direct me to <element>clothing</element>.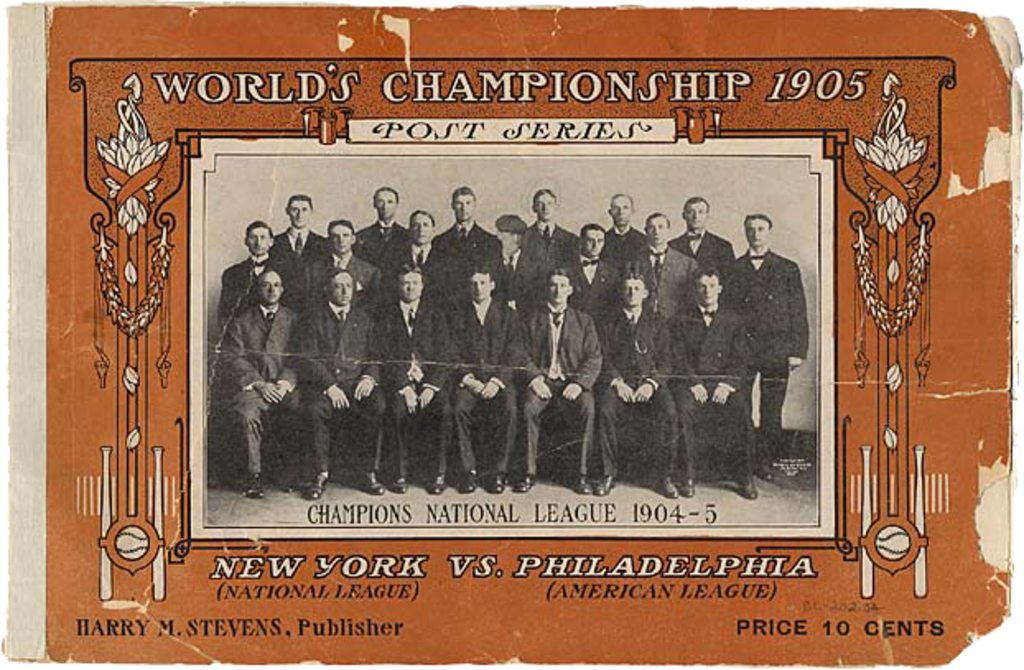
Direction: BBox(603, 301, 667, 476).
